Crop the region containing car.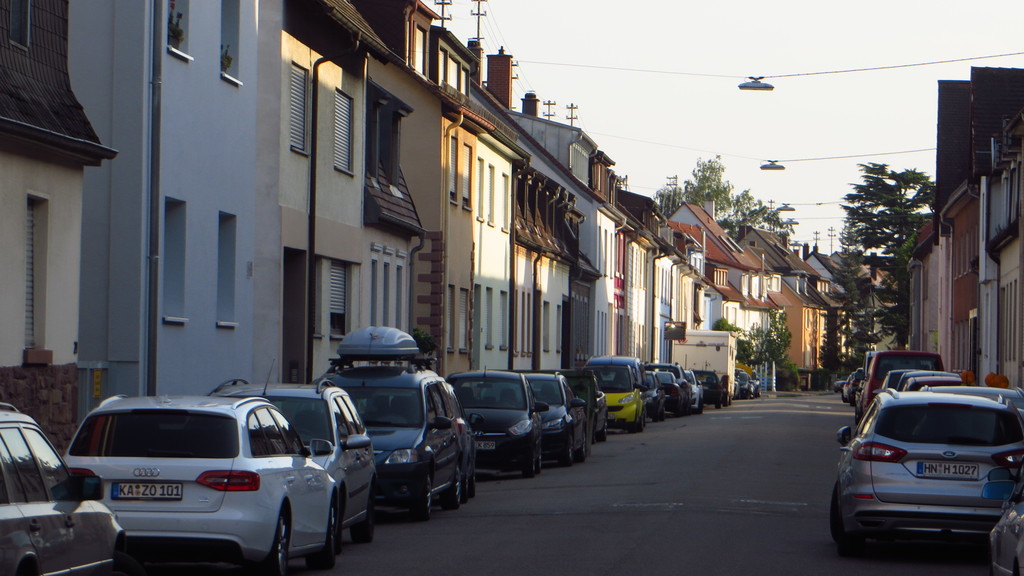
Crop region: BBox(641, 358, 682, 409).
